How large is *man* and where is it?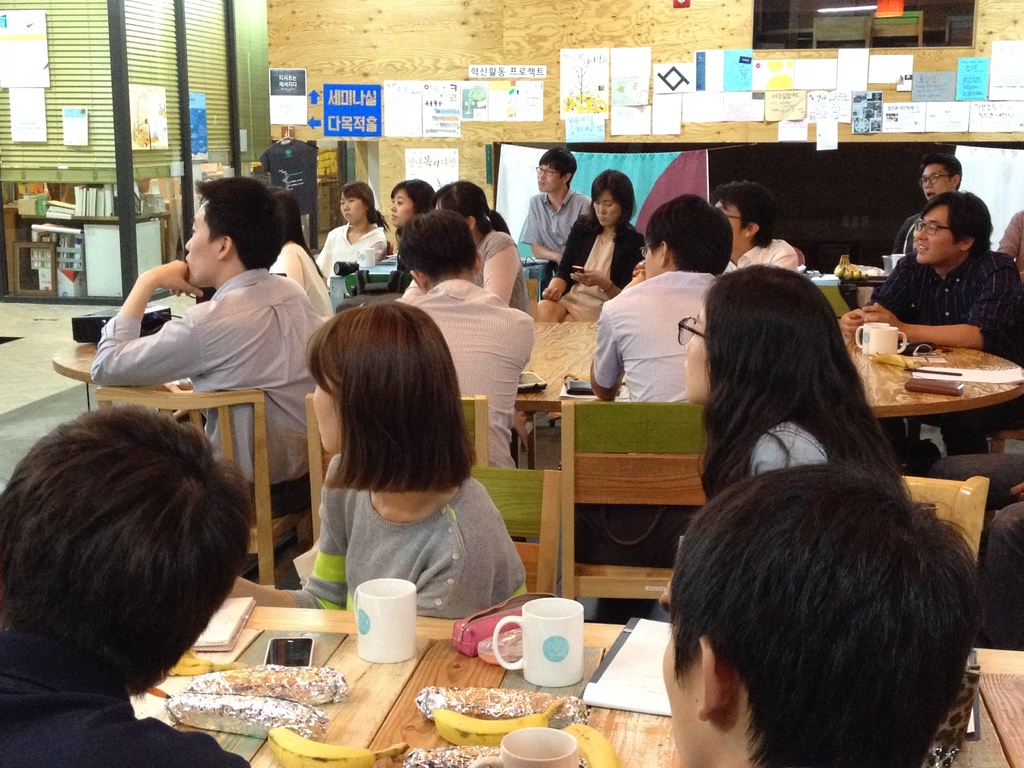
Bounding box: (577,186,753,581).
